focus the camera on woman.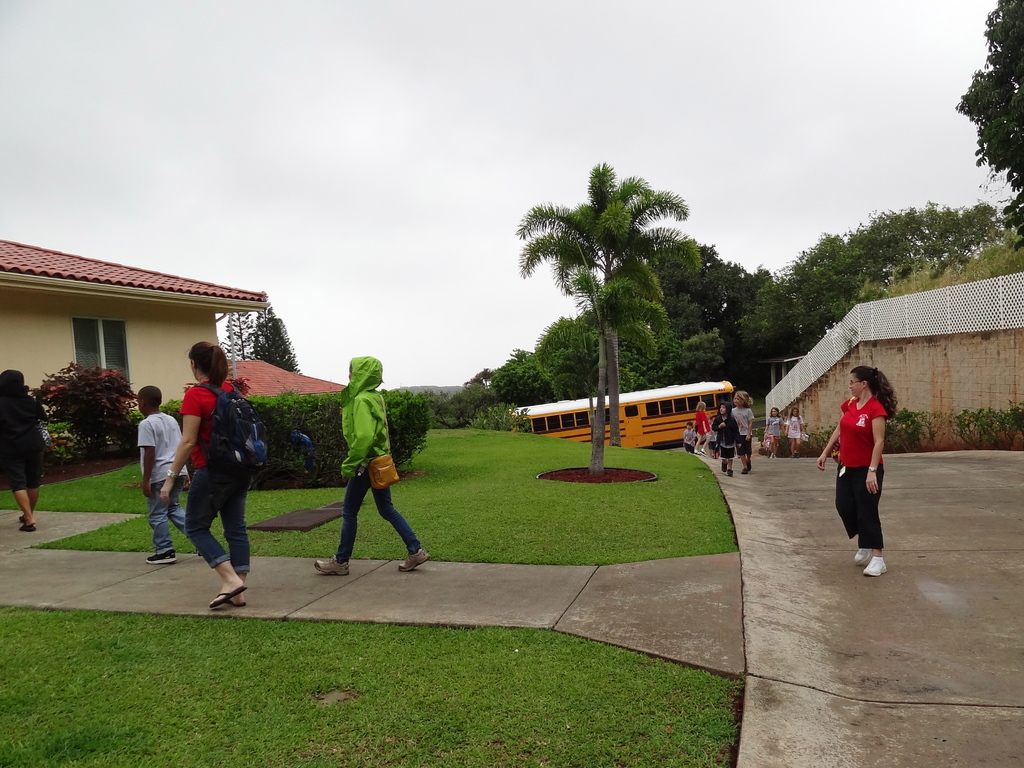
Focus region: l=0, t=367, r=51, b=537.
